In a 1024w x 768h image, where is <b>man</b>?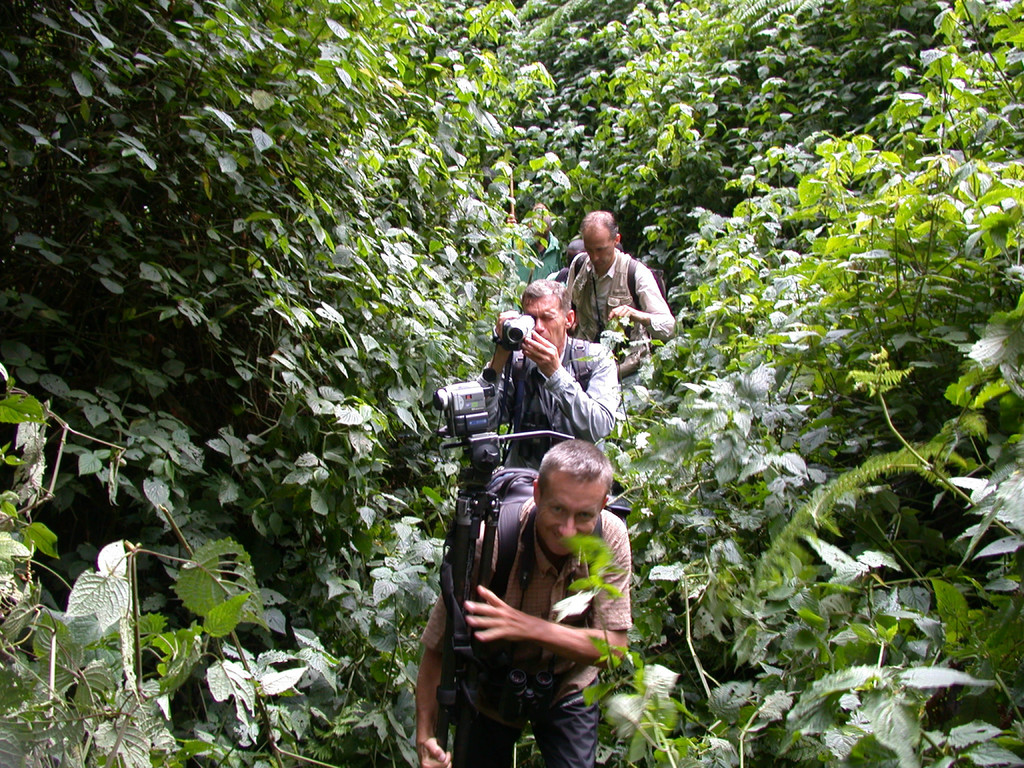
BBox(436, 429, 655, 764).
